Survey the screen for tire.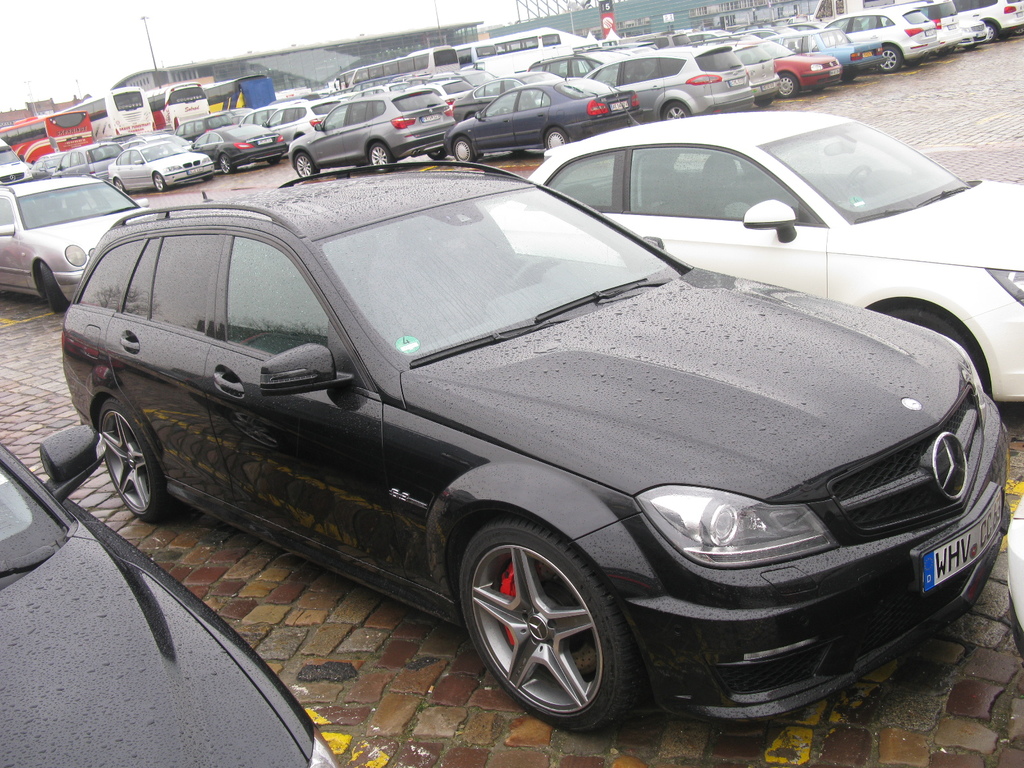
Survey found: 40:264:68:312.
